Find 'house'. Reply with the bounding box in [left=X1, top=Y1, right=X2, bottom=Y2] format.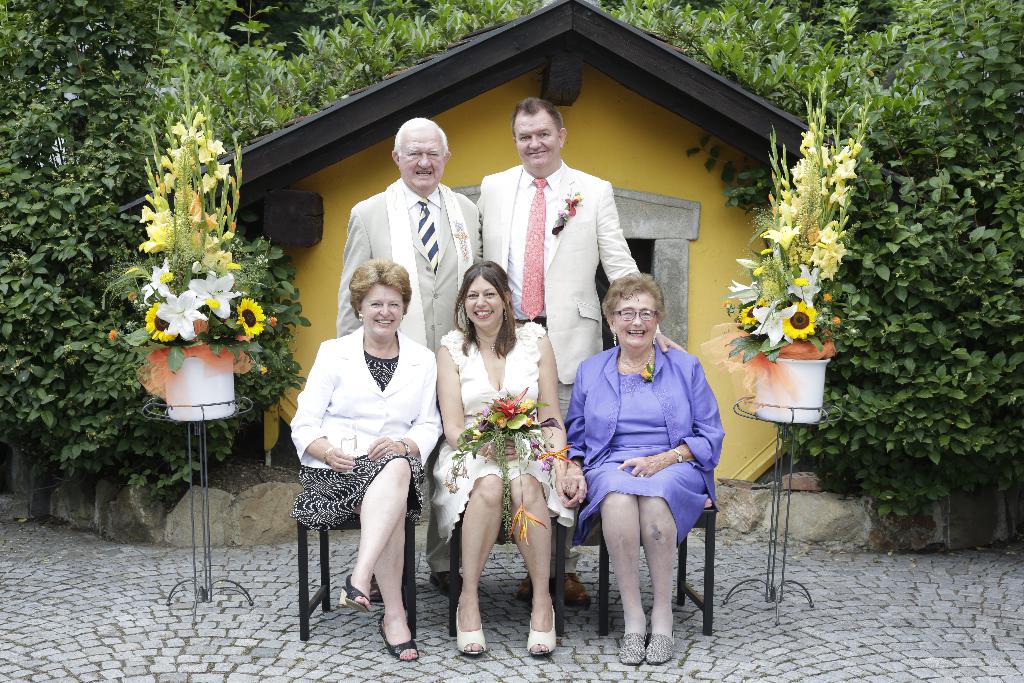
[left=119, top=0, right=845, bottom=508].
